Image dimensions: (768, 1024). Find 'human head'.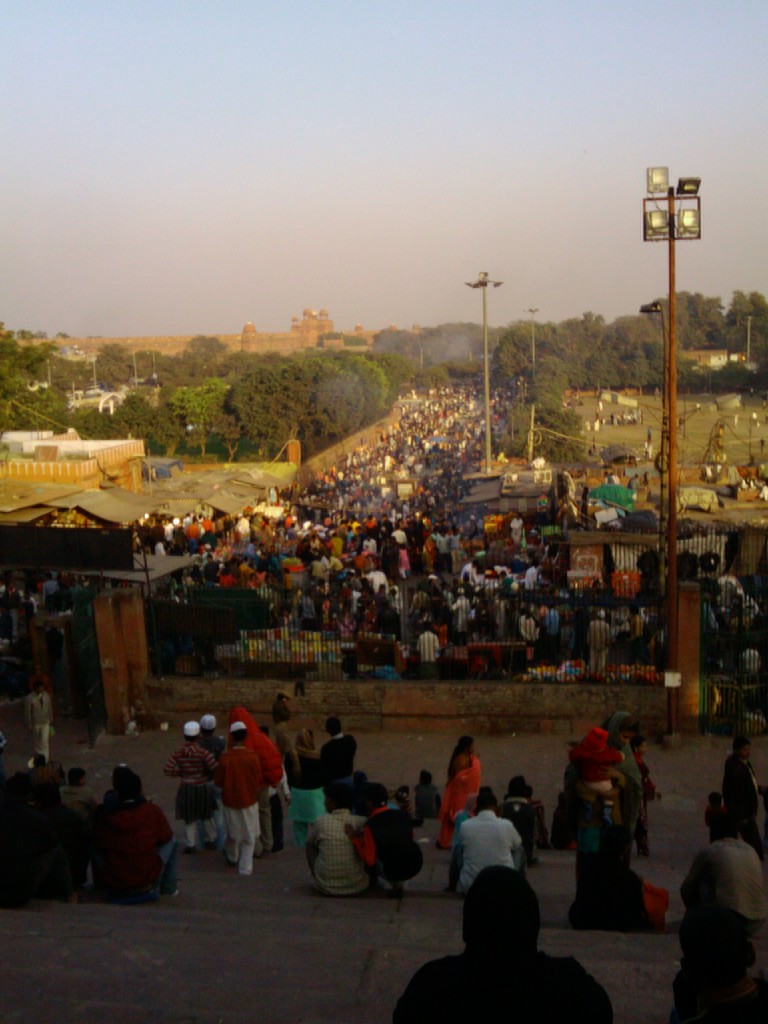
[left=502, top=772, right=527, bottom=801].
